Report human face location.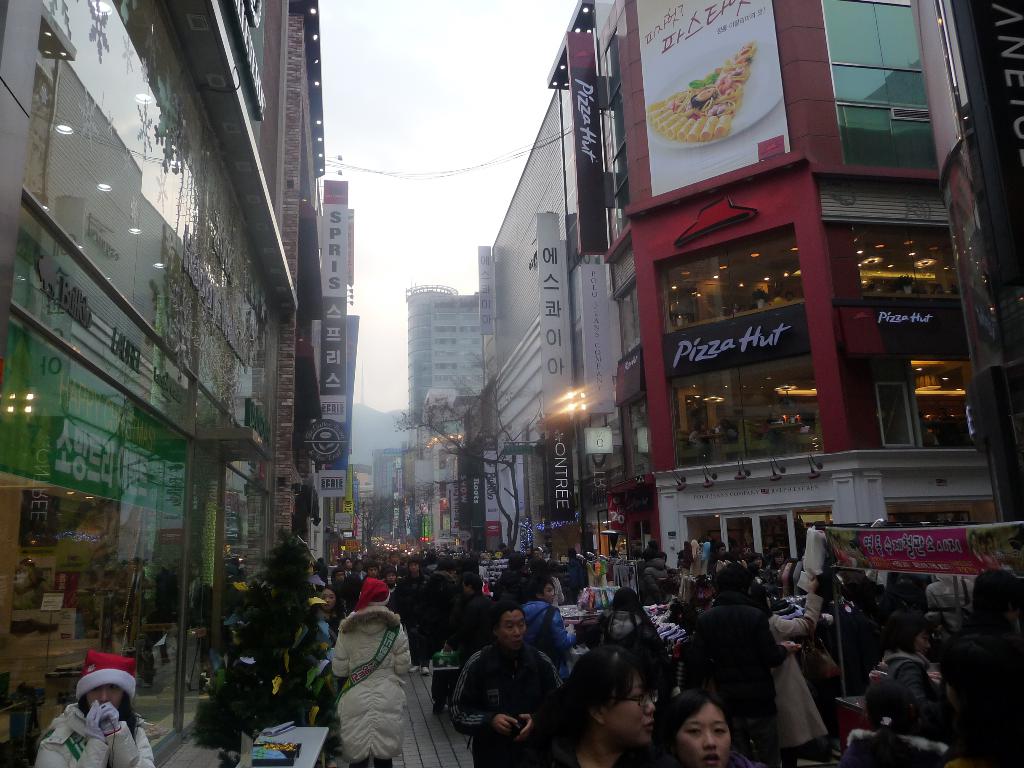
Report: 606:682:655:746.
